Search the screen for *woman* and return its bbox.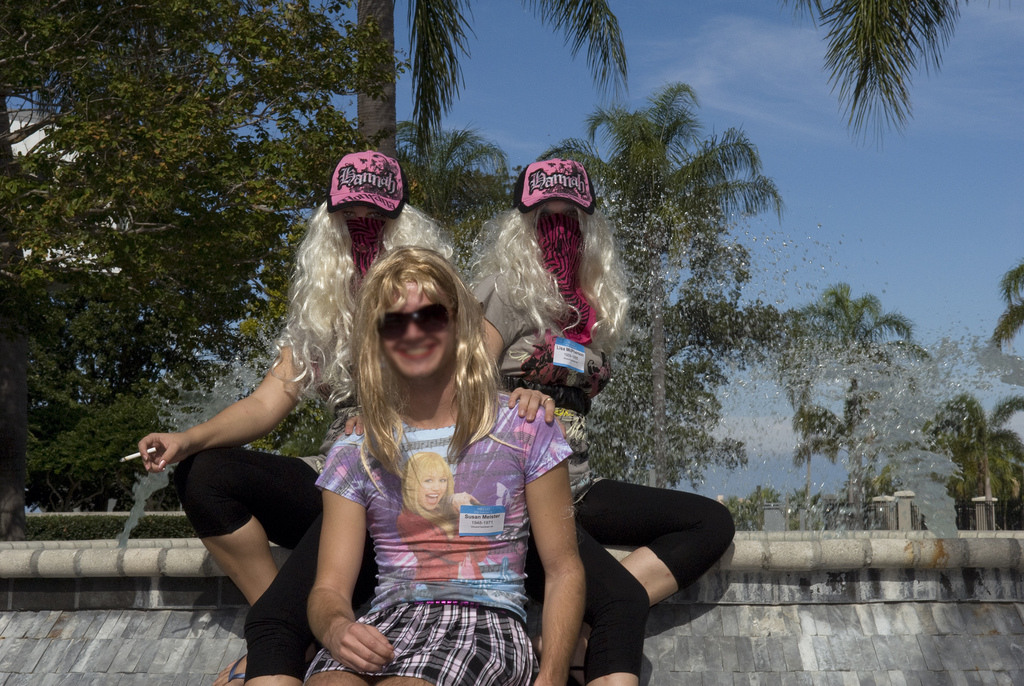
Found: bbox(394, 446, 492, 585).
